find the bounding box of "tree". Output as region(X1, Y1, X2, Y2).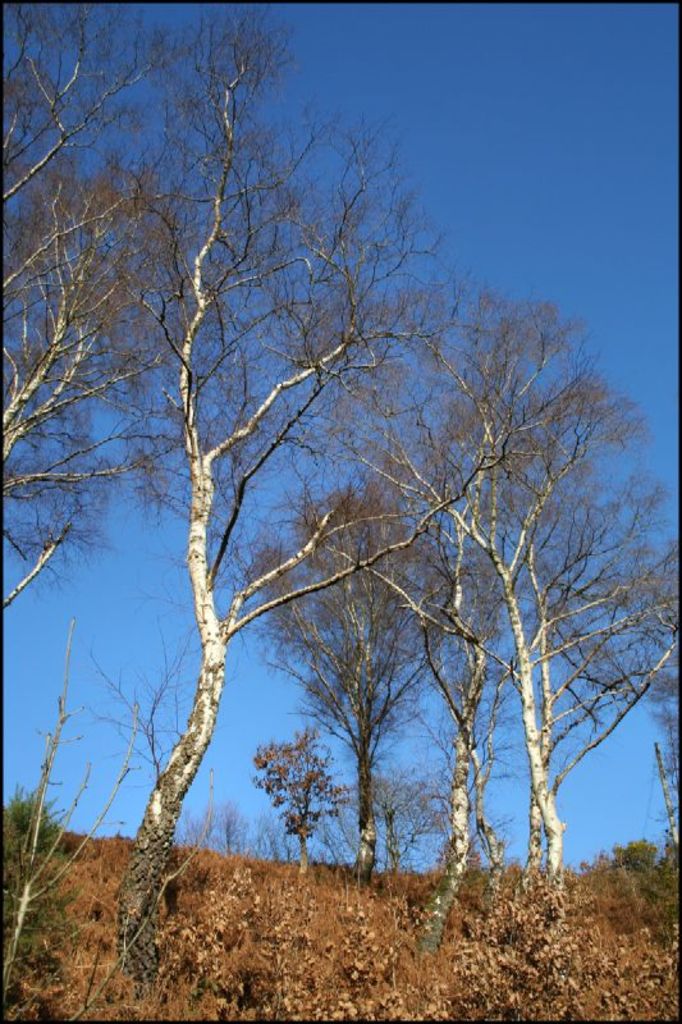
region(250, 719, 352, 884).
